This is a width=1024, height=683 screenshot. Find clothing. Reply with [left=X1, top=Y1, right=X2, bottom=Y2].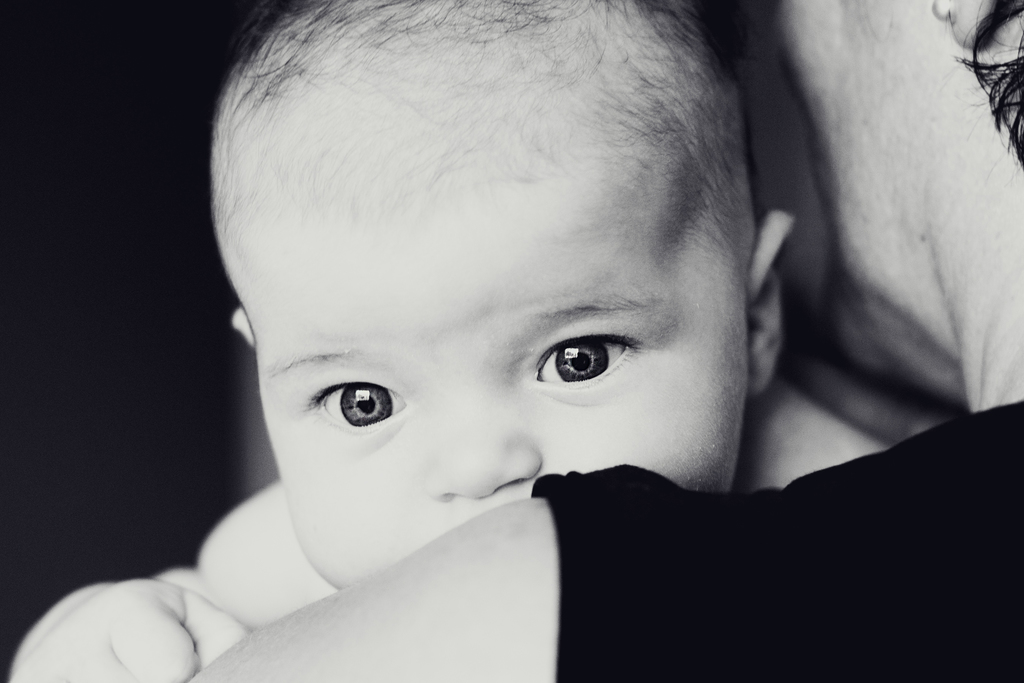
[left=529, top=395, right=1023, bottom=682].
